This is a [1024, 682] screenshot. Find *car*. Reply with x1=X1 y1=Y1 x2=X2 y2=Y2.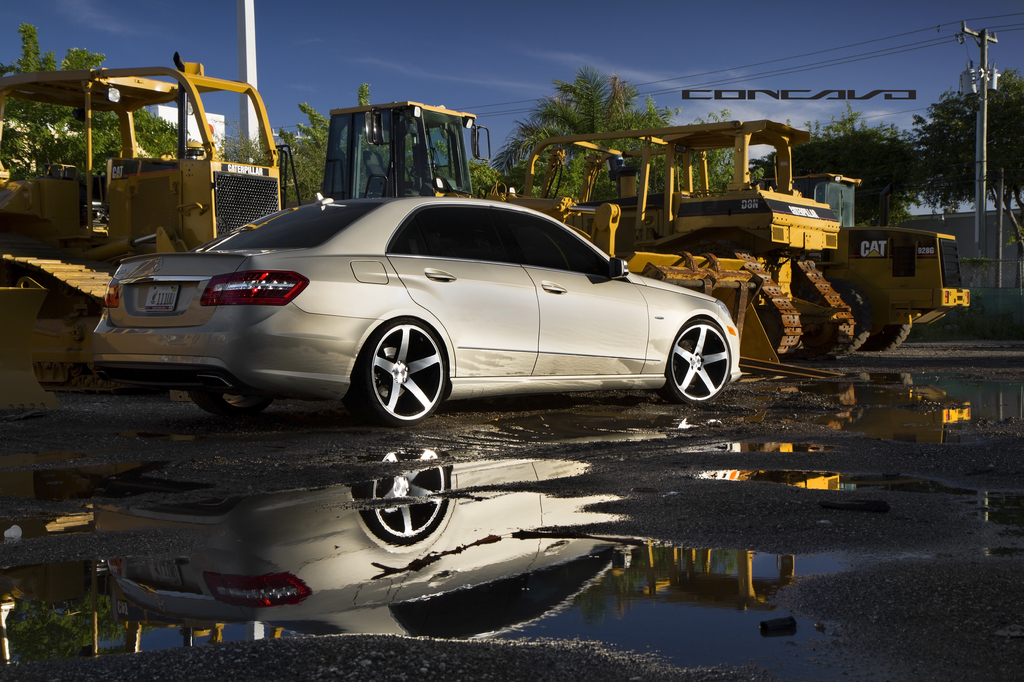
x1=63 y1=185 x2=748 y2=437.
